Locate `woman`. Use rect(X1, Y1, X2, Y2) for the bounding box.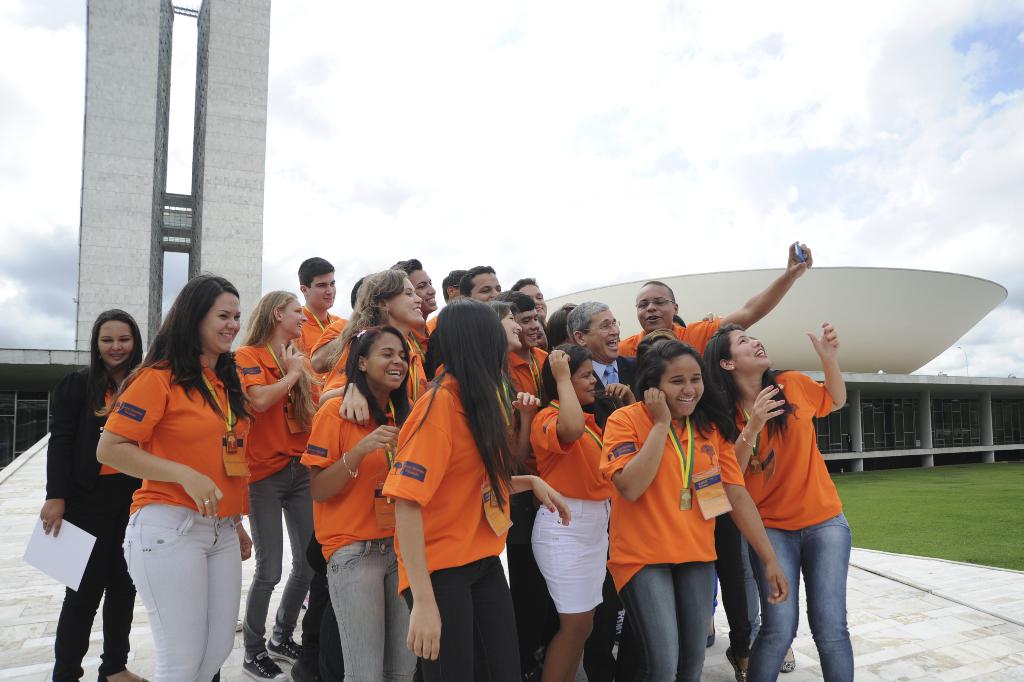
rect(299, 323, 420, 681).
